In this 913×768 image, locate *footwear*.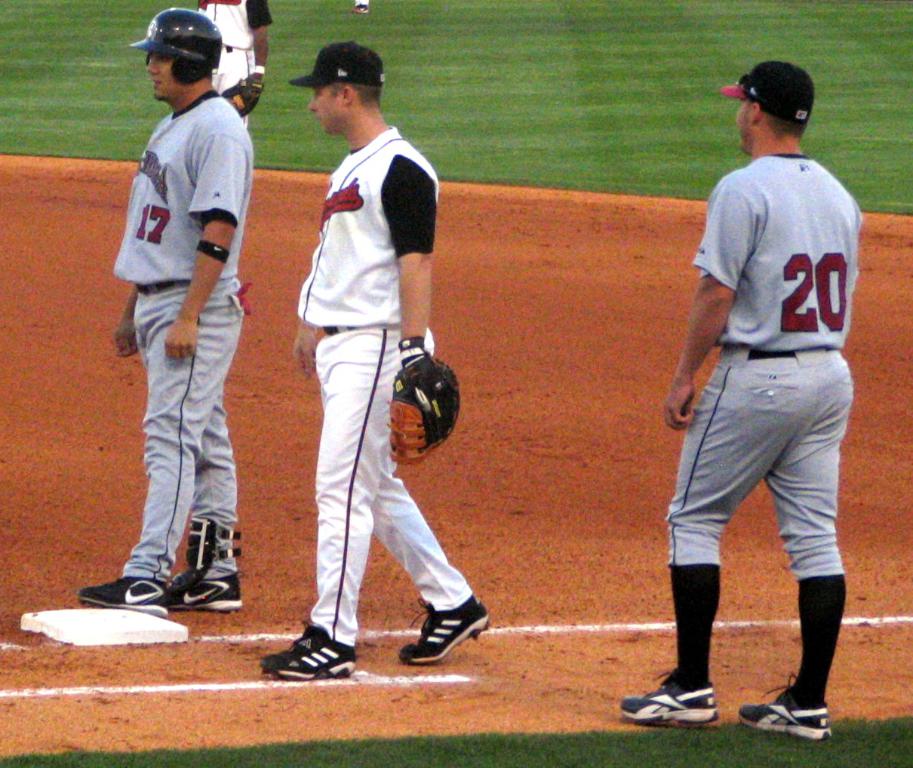
Bounding box: (168, 567, 241, 611).
